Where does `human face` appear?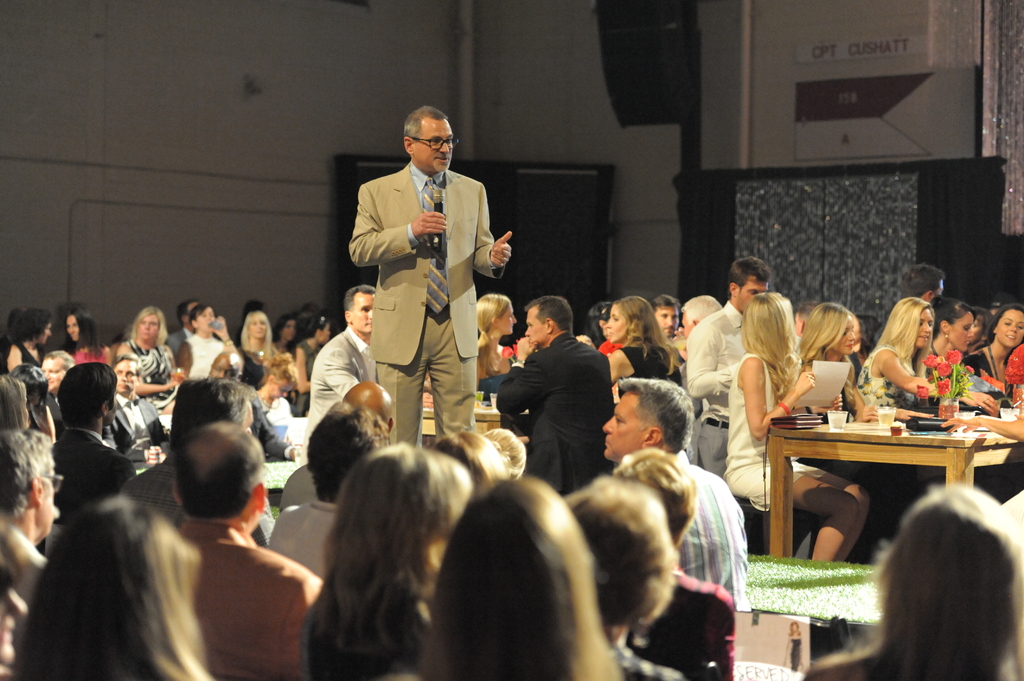
Appears at box=[996, 306, 1023, 346].
